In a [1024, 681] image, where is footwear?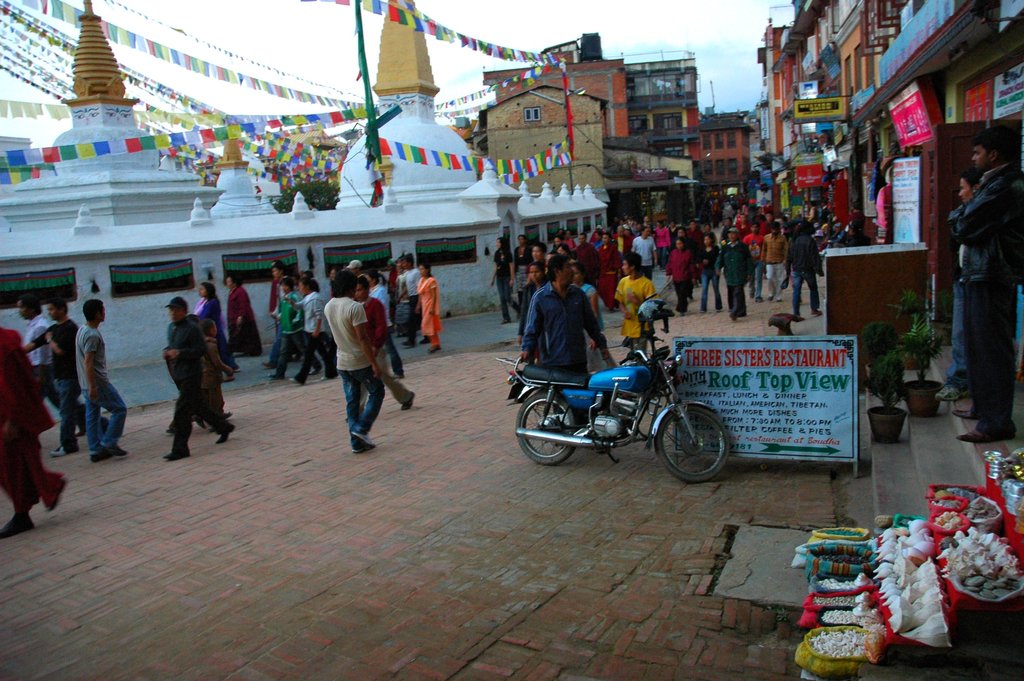
box(92, 452, 106, 463).
